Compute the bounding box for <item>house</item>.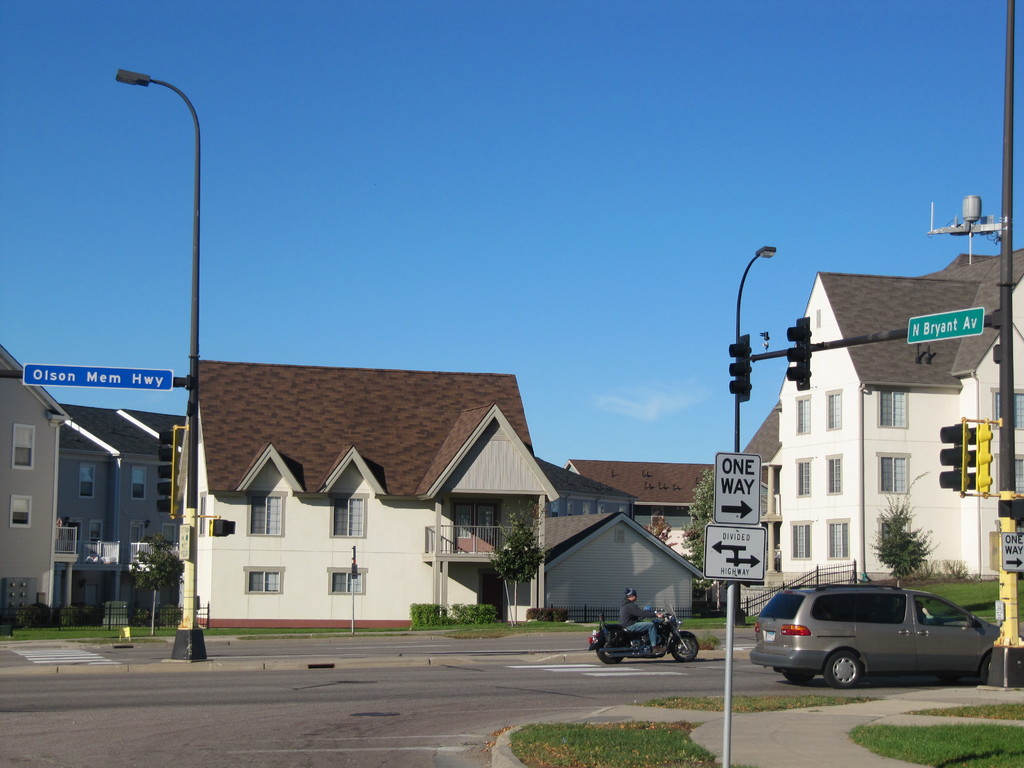
BBox(156, 342, 591, 641).
